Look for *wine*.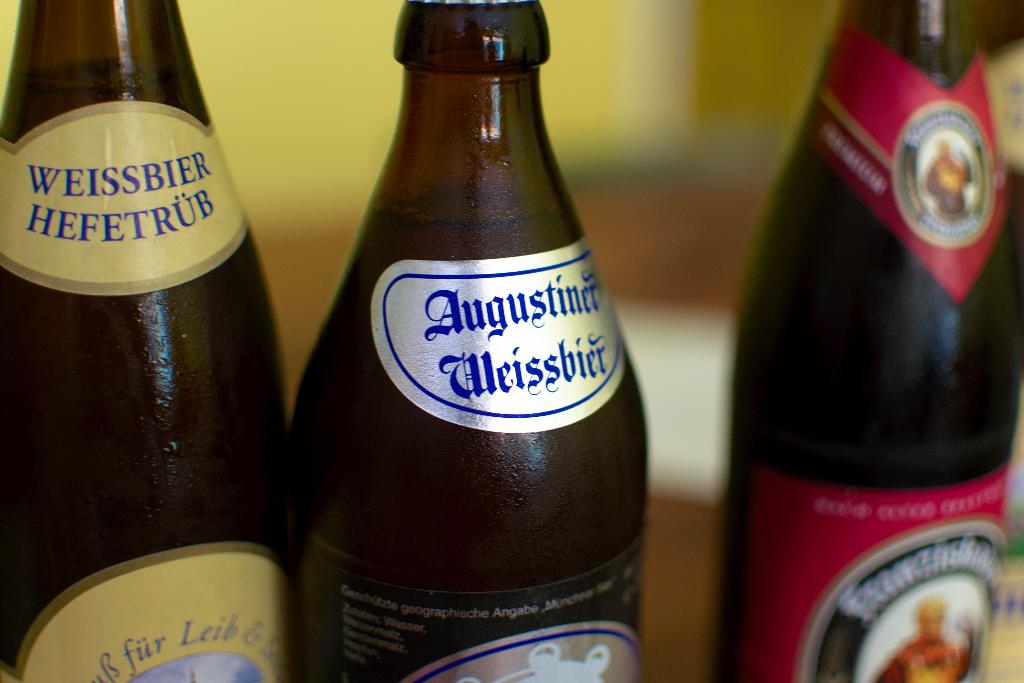
Found: crop(705, 0, 1021, 682).
